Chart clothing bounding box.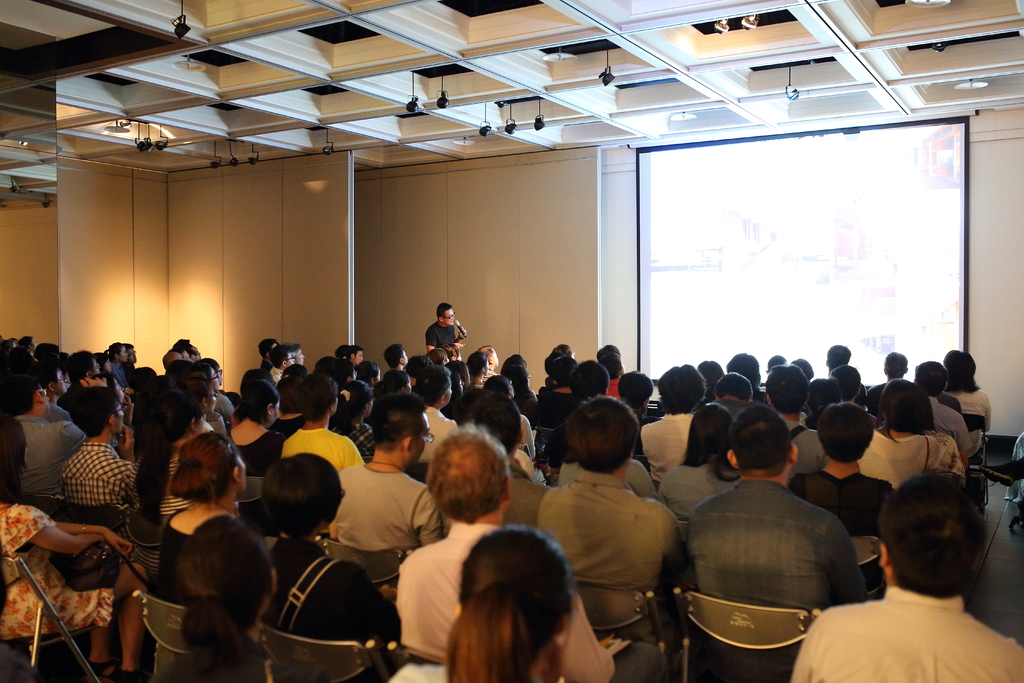
Charted: (x1=782, y1=416, x2=833, y2=475).
